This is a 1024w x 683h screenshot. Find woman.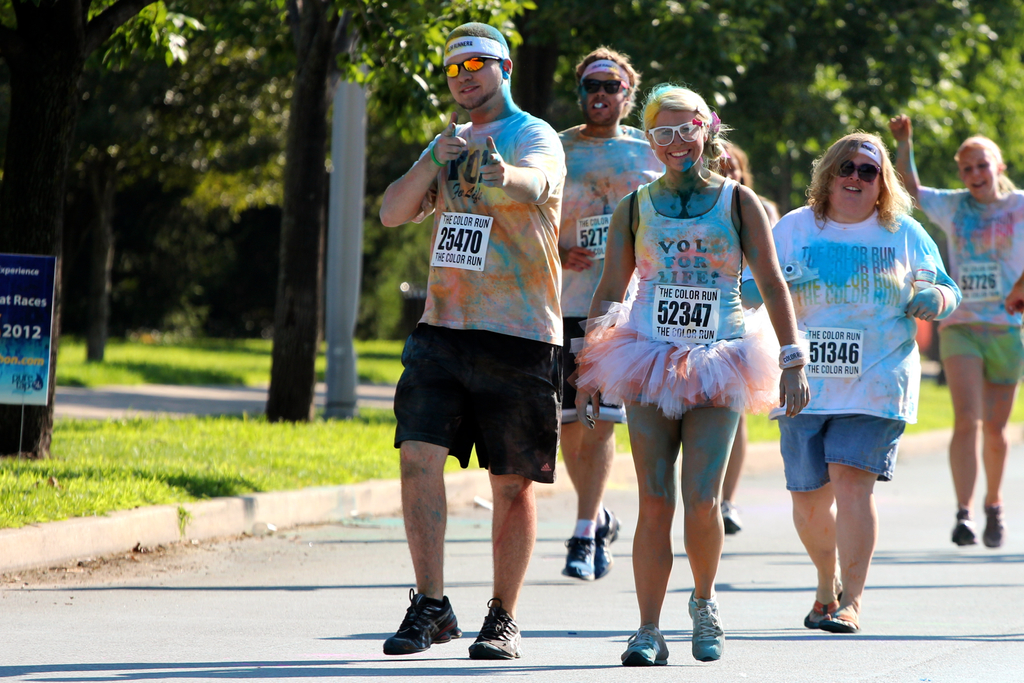
Bounding box: l=571, t=85, r=810, b=666.
